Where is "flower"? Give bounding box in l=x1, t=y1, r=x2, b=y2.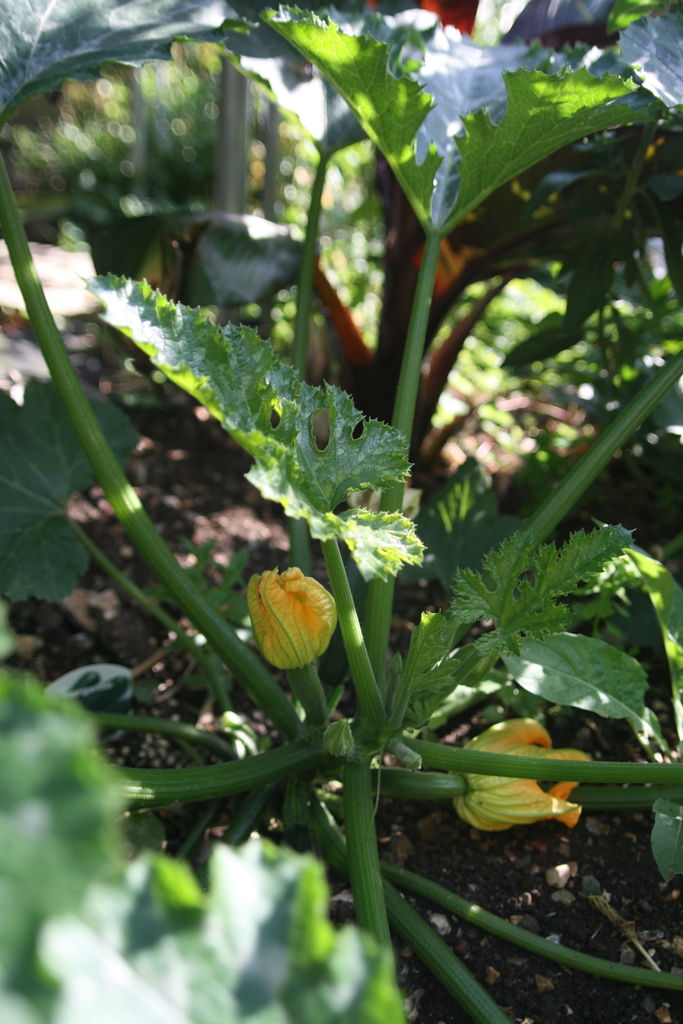
l=243, t=557, r=352, b=678.
